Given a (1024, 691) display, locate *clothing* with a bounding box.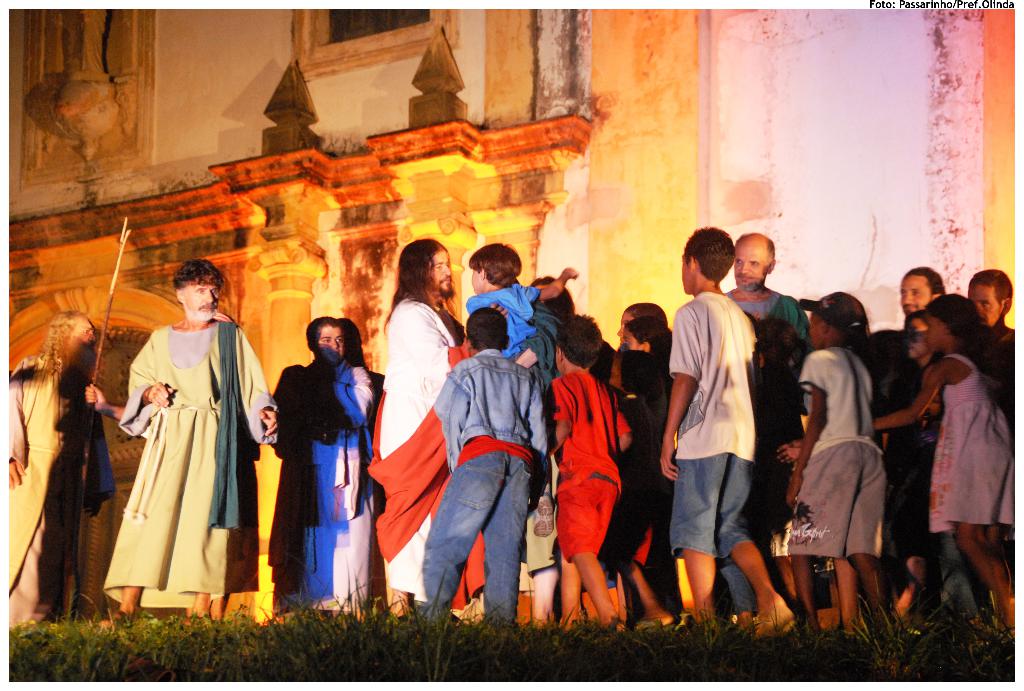
Located: {"left": 764, "top": 338, "right": 893, "bottom": 569}.
